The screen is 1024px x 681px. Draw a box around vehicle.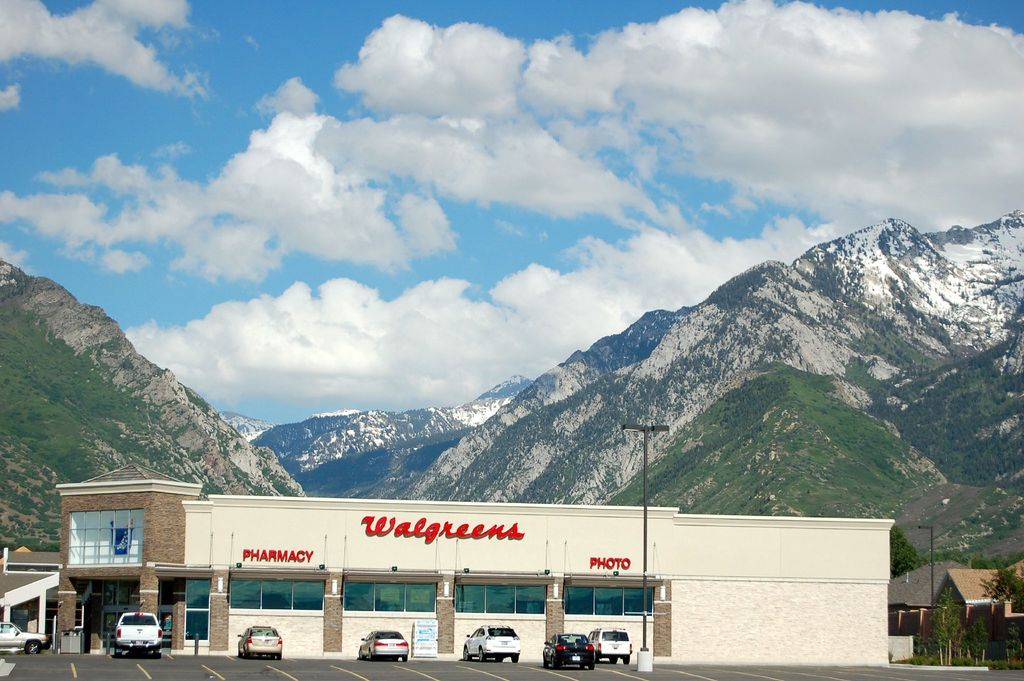
box=[465, 623, 525, 661].
